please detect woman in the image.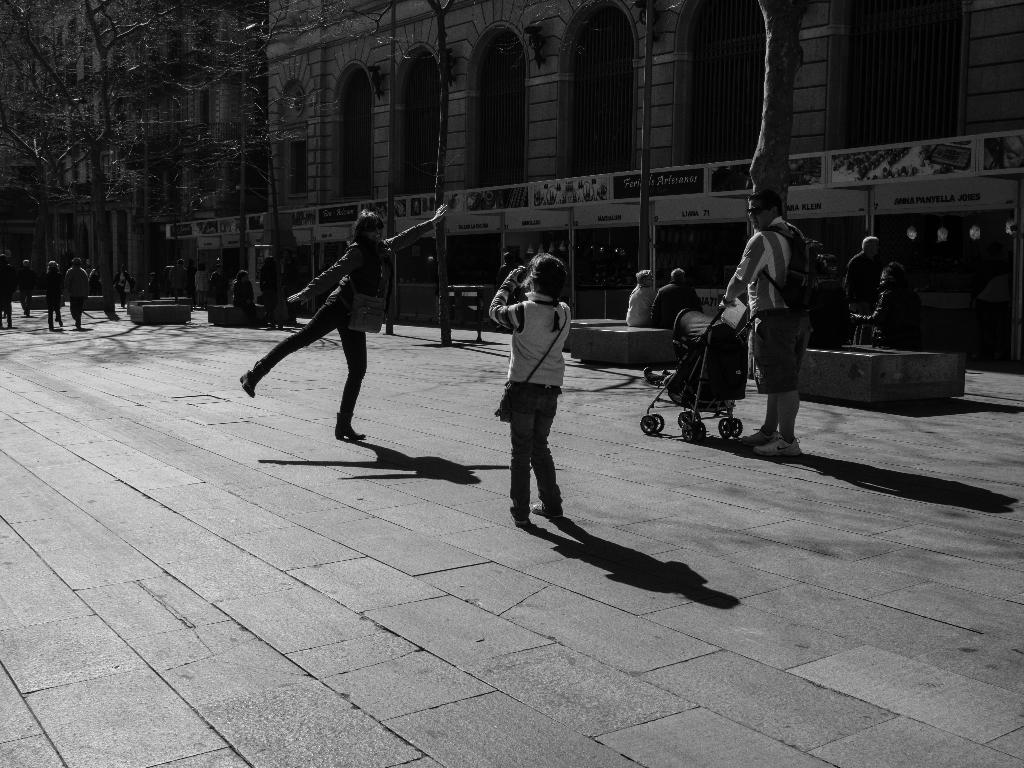
(240,207,449,442).
